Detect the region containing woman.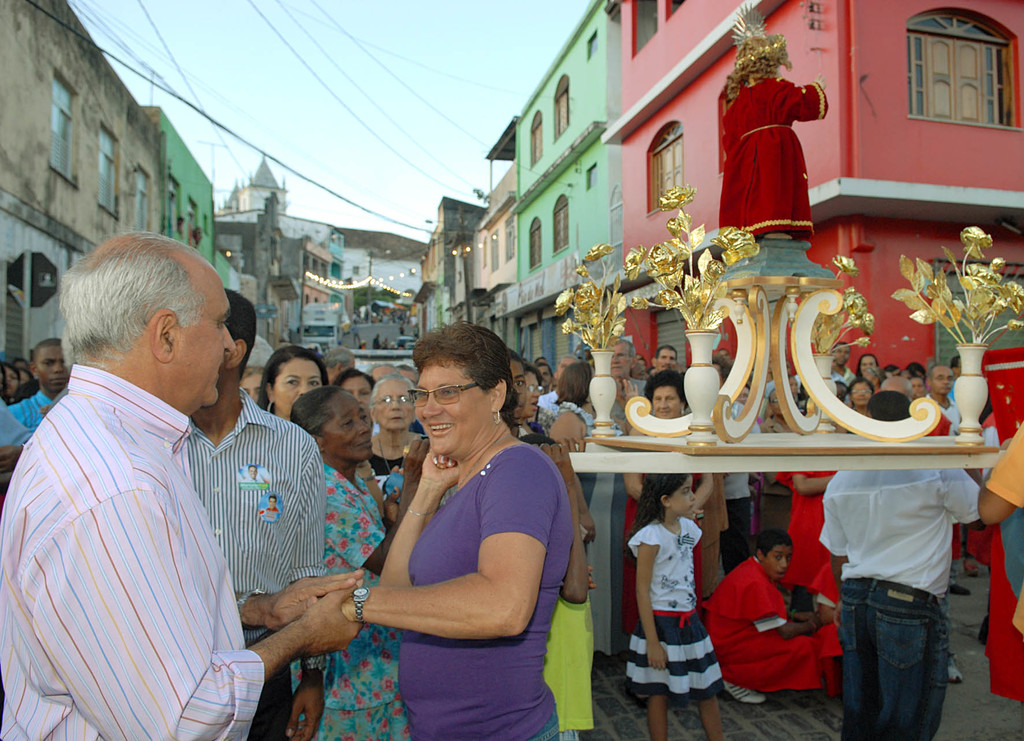
<region>620, 366, 714, 634</region>.
